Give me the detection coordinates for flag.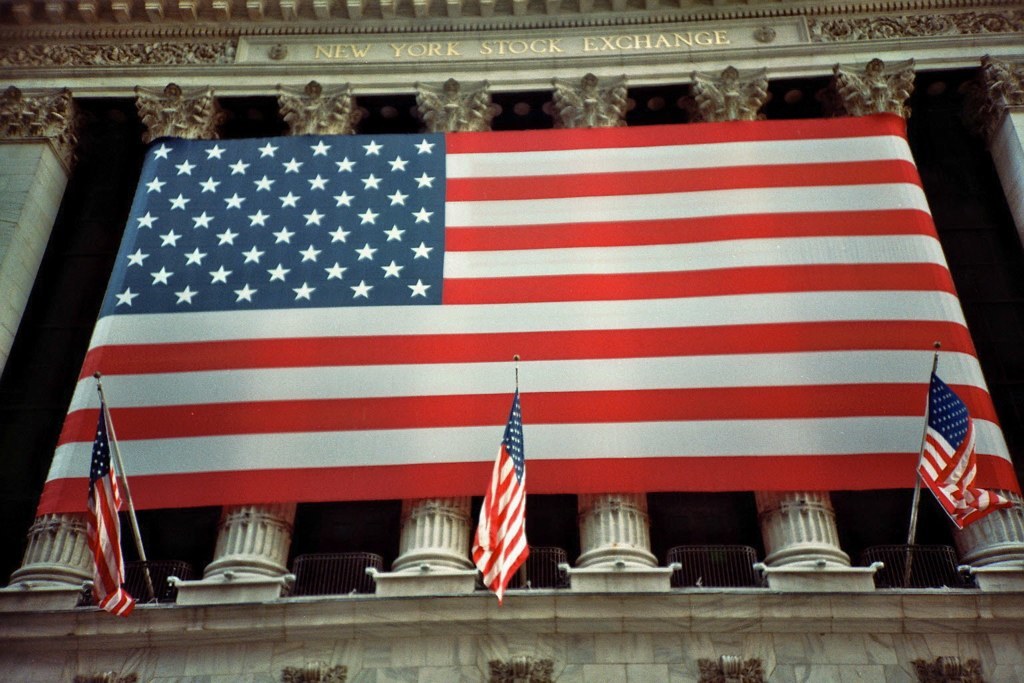
(461, 389, 532, 609).
